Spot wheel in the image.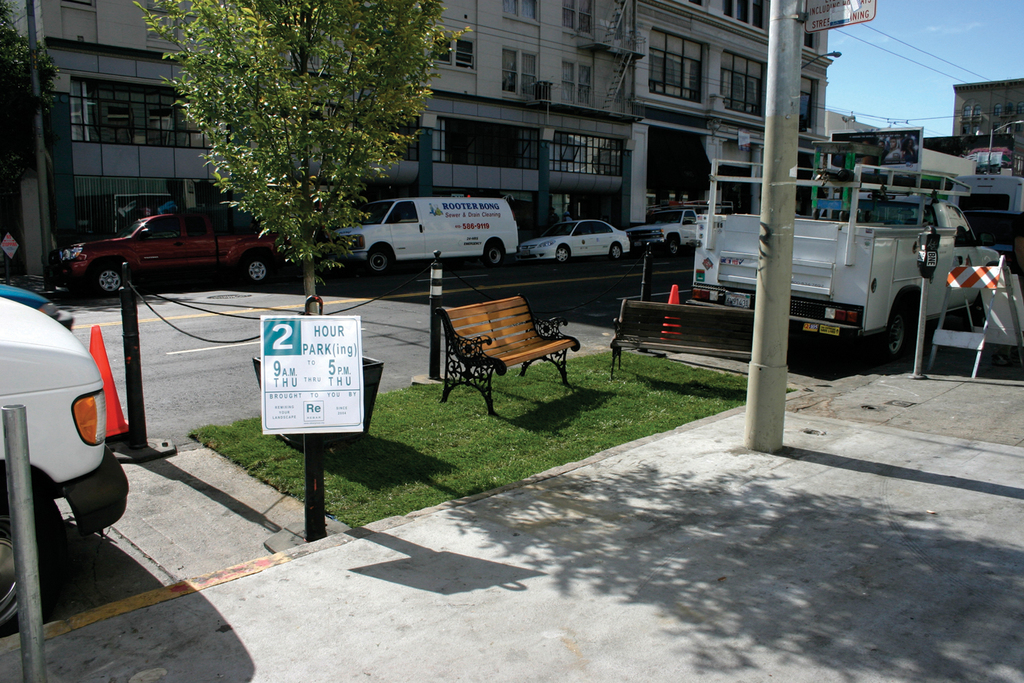
wheel found at left=362, top=244, right=396, bottom=275.
